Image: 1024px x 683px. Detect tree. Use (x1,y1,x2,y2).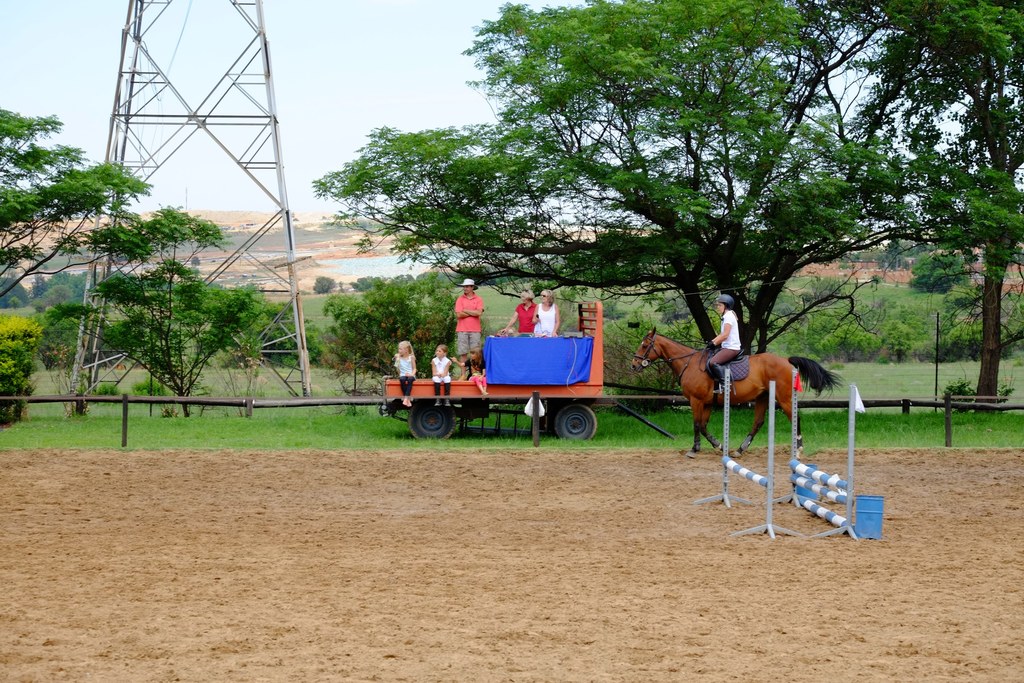
(0,299,286,417).
